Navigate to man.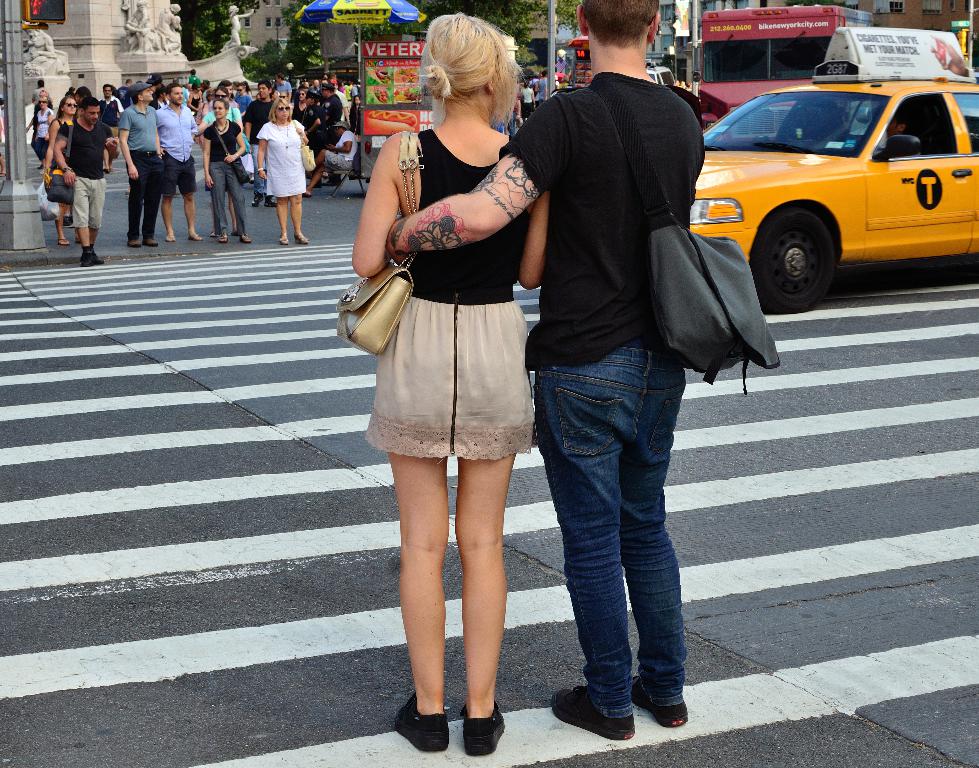
Navigation target: 324, 80, 343, 135.
